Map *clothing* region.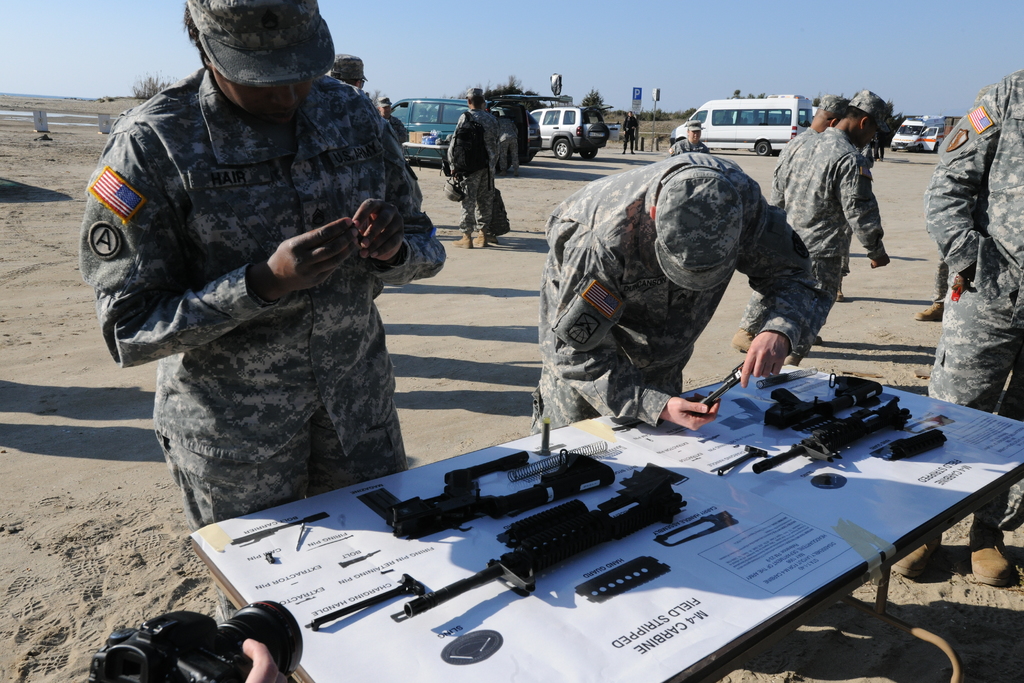
Mapped to <box>381,113,412,147</box>.
